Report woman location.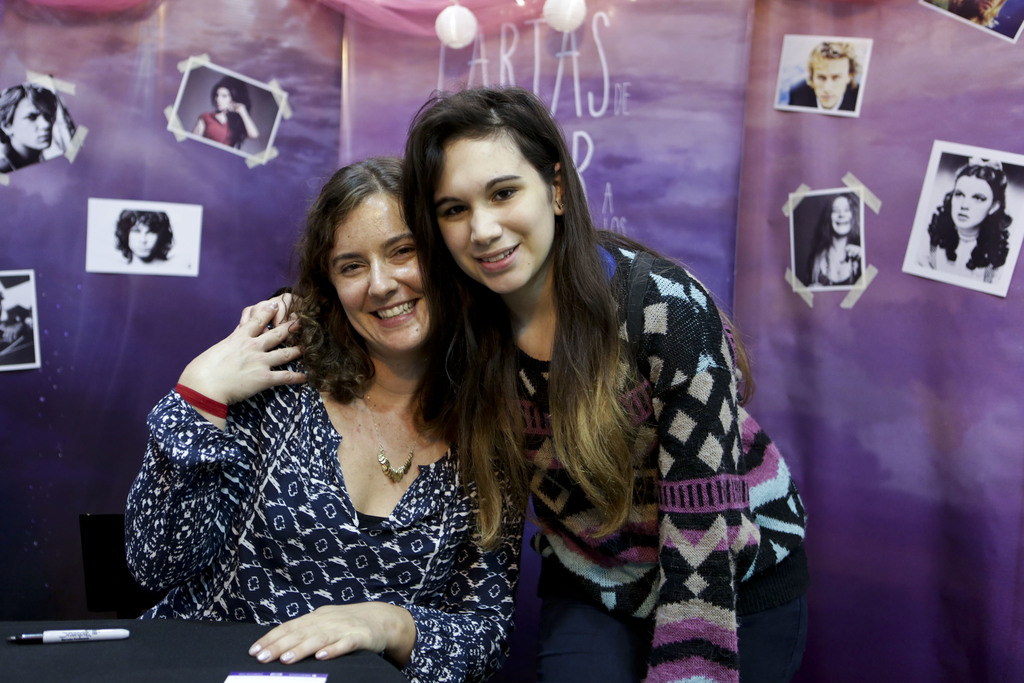
Report: [left=916, top=151, right=1017, bottom=286].
